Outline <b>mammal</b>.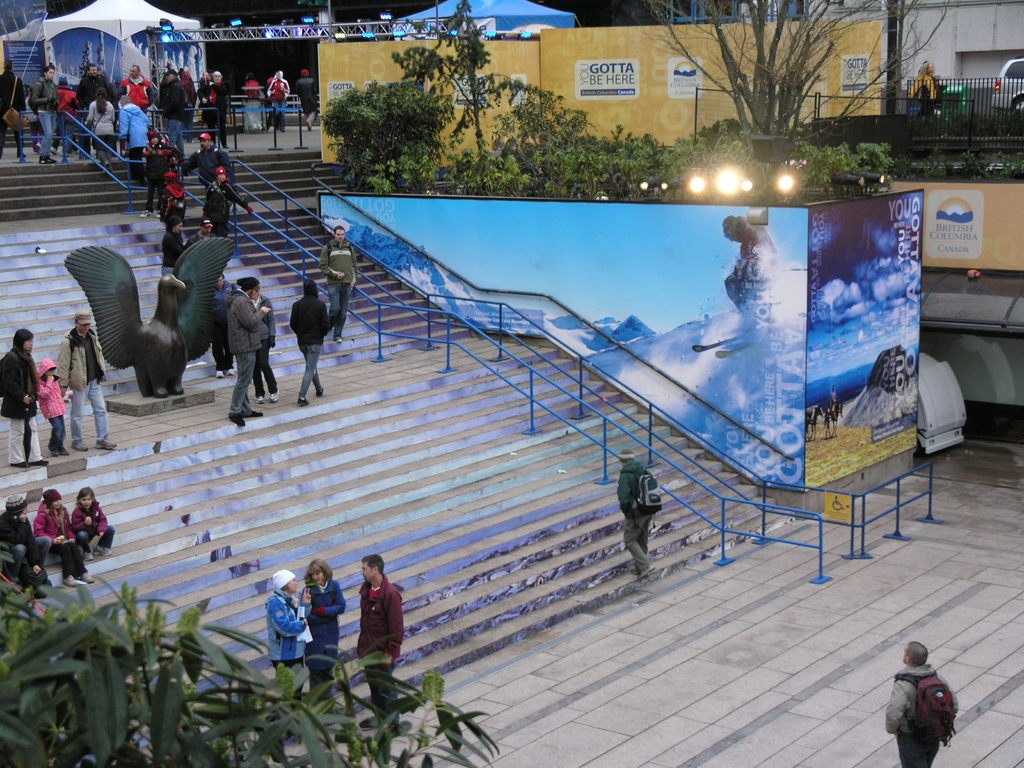
Outline: box=[806, 406, 819, 438].
